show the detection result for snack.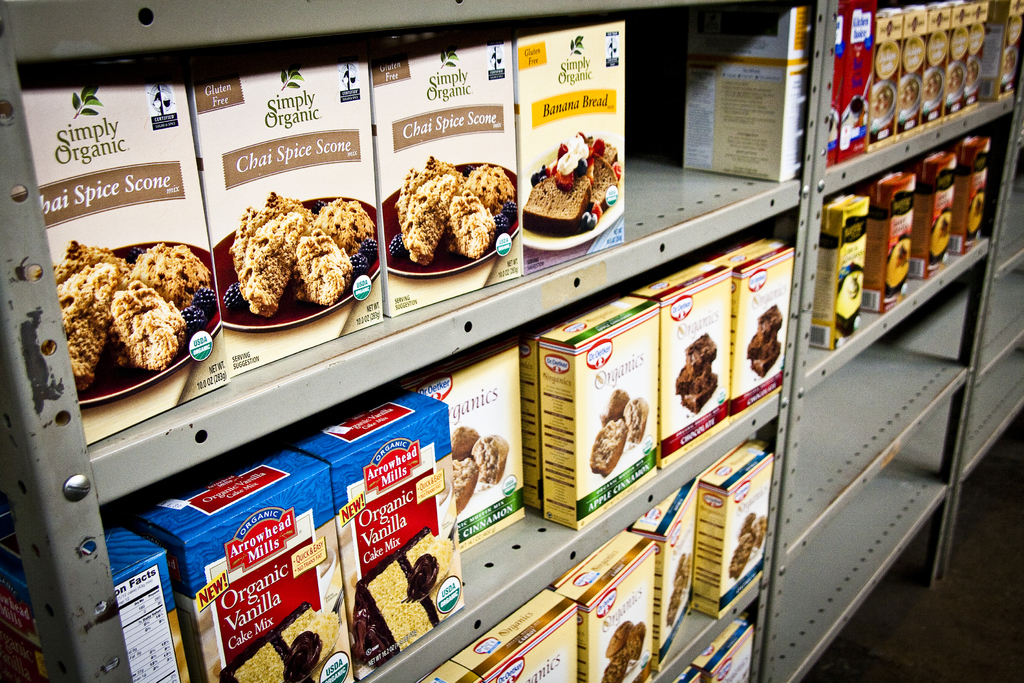
crop(524, 143, 628, 247).
